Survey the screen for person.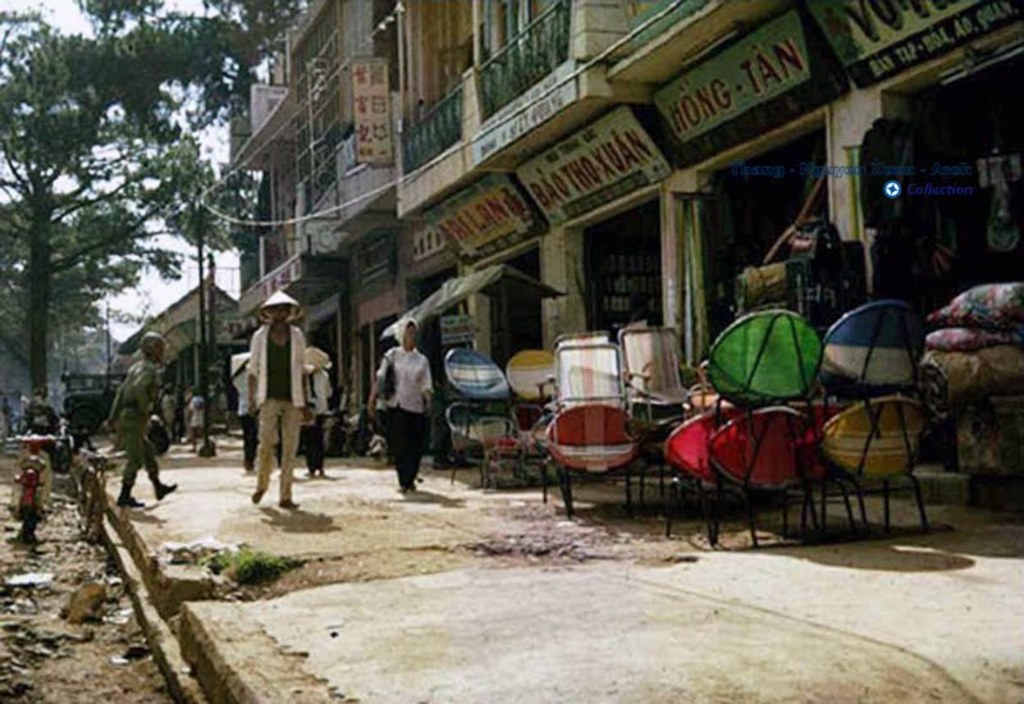
Survey found: [233,352,259,475].
